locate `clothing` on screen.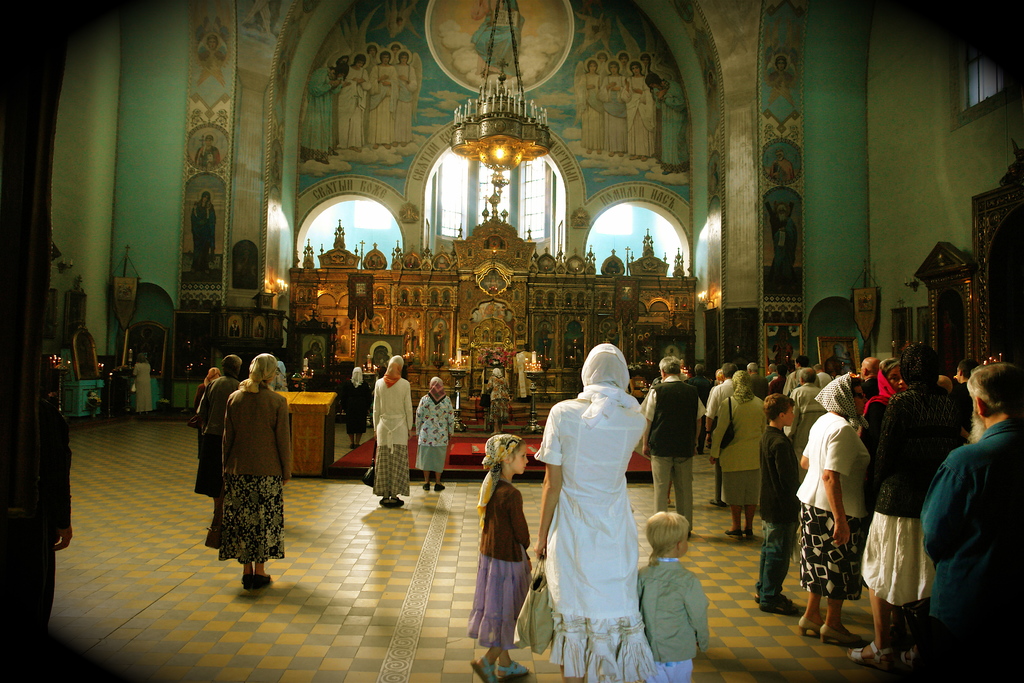
On screen at <bbox>771, 218, 797, 284</bbox>.
